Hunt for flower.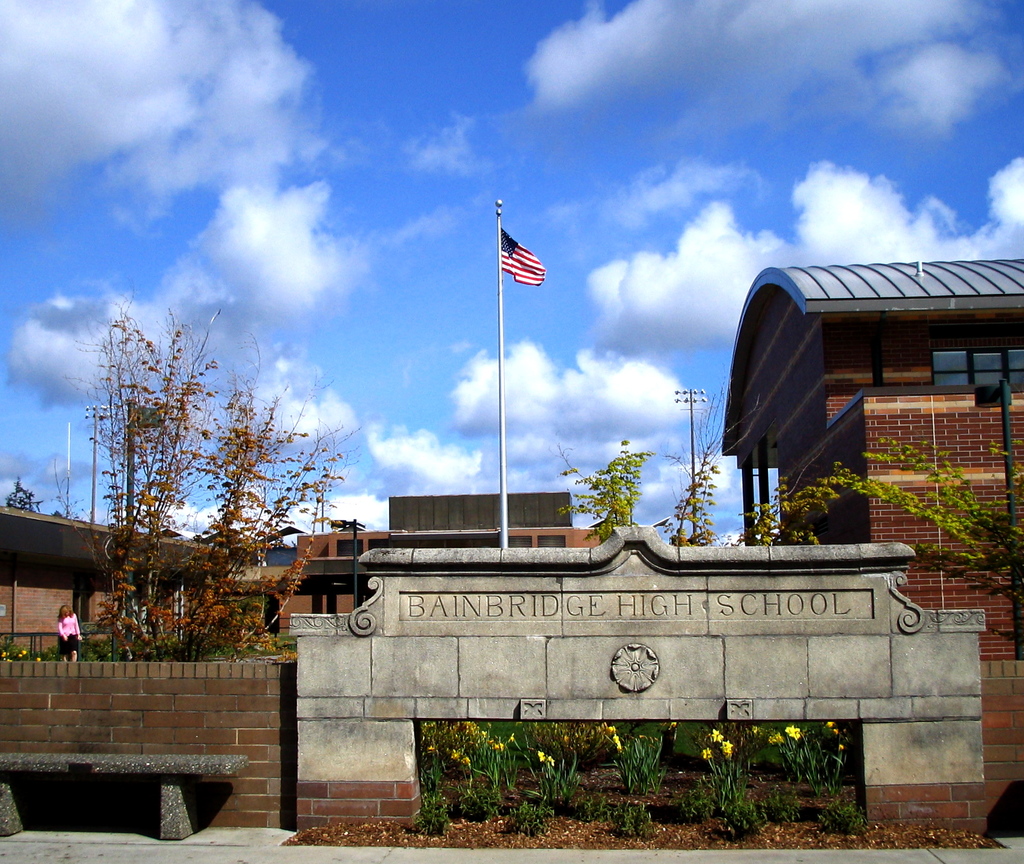
Hunted down at box(608, 728, 630, 756).
